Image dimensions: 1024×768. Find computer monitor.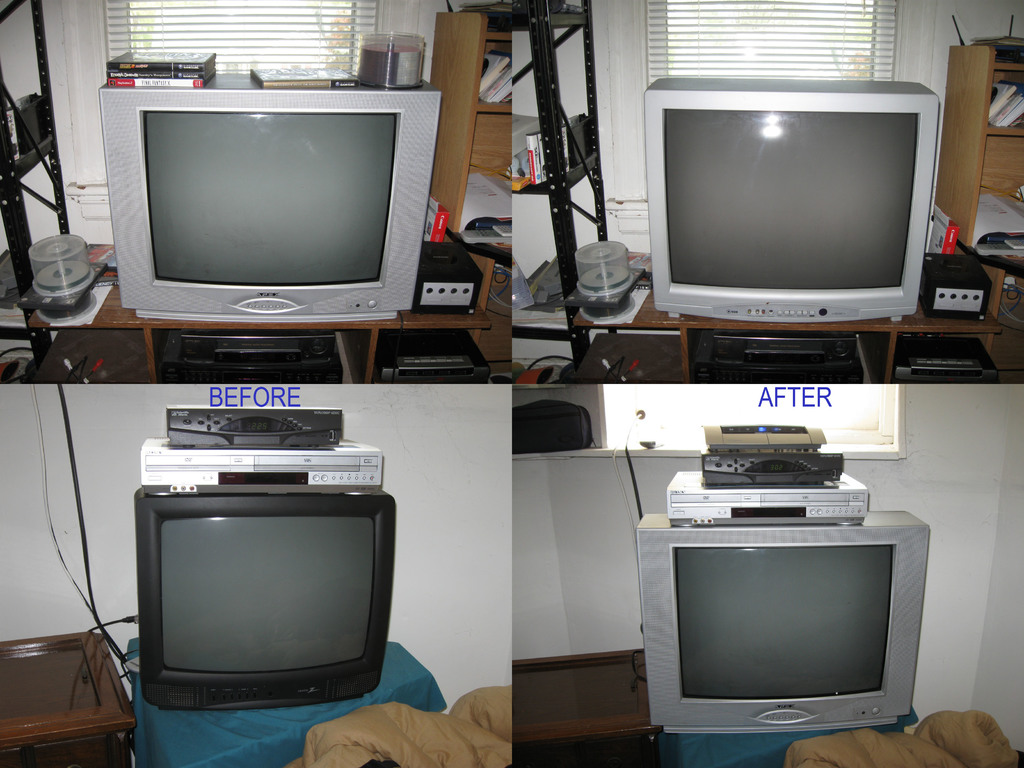
pyautogui.locateOnScreen(644, 479, 927, 743).
